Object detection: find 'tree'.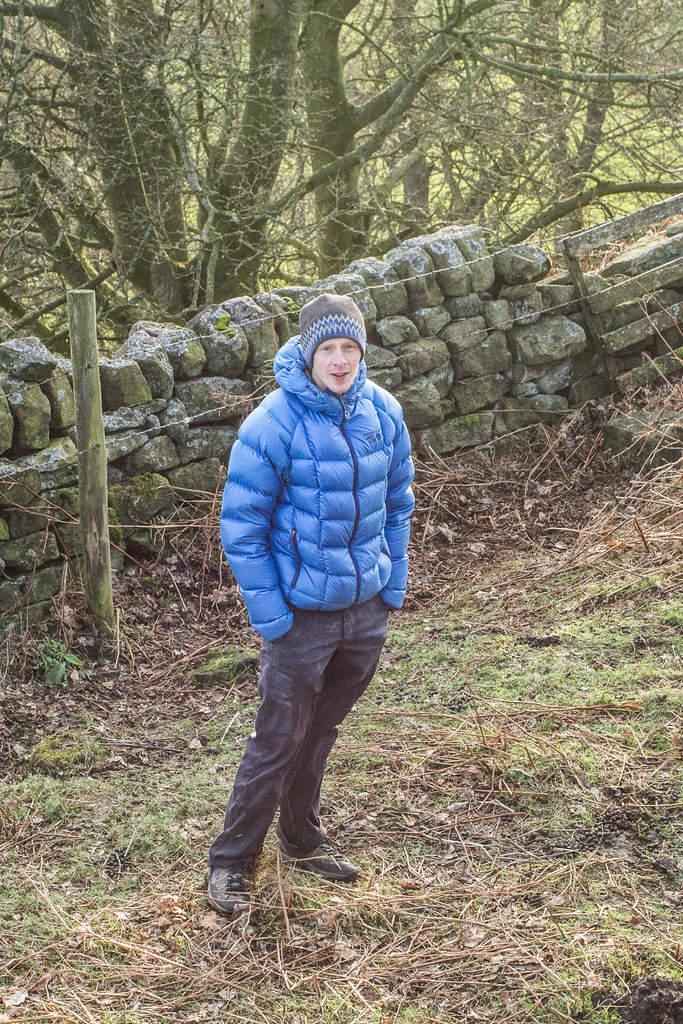
(left=295, top=1, right=682, bottom=266).
